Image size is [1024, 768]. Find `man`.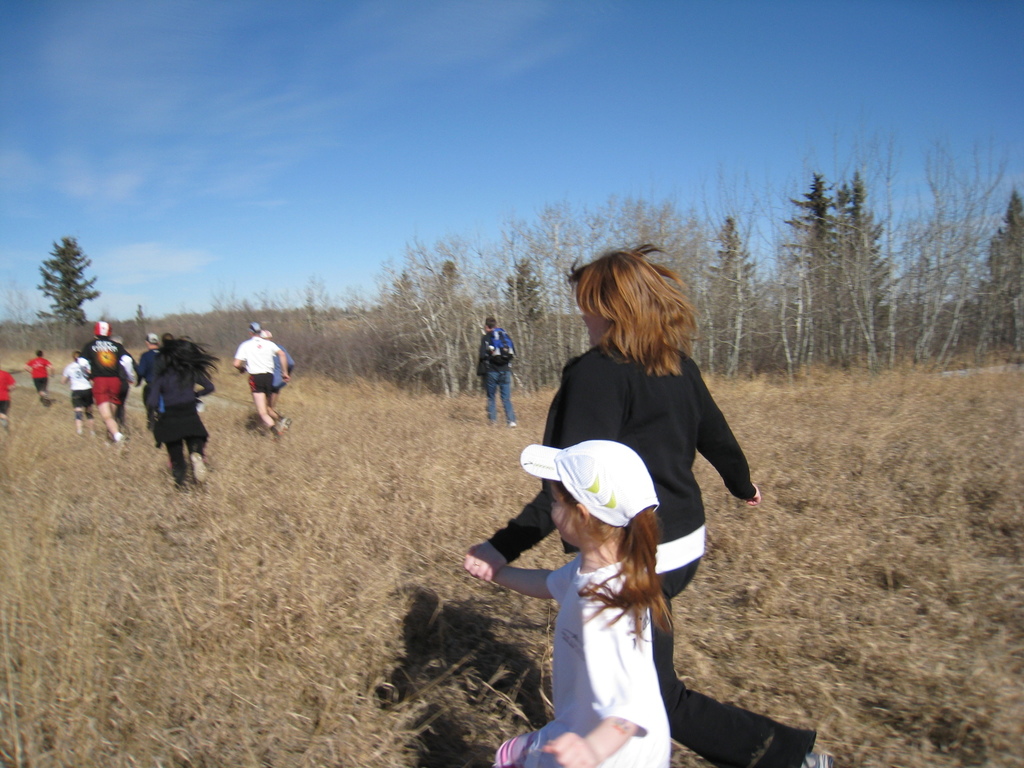
left=74, top=321, right=134, bottom=445.
